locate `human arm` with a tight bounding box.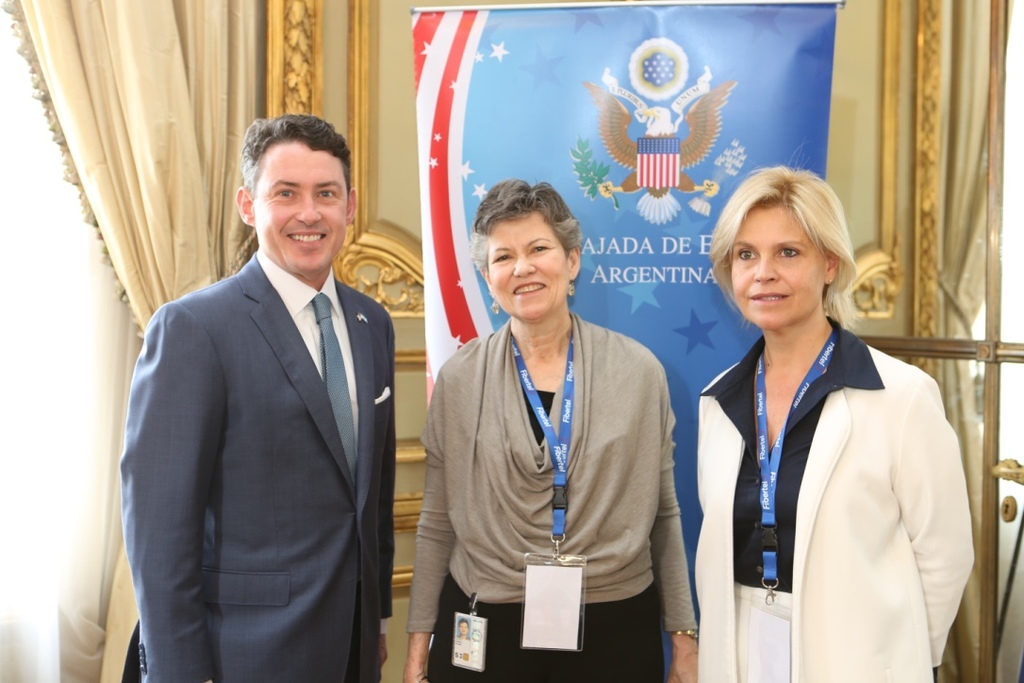
(left=376, top=389, right=397, bottom=670).
